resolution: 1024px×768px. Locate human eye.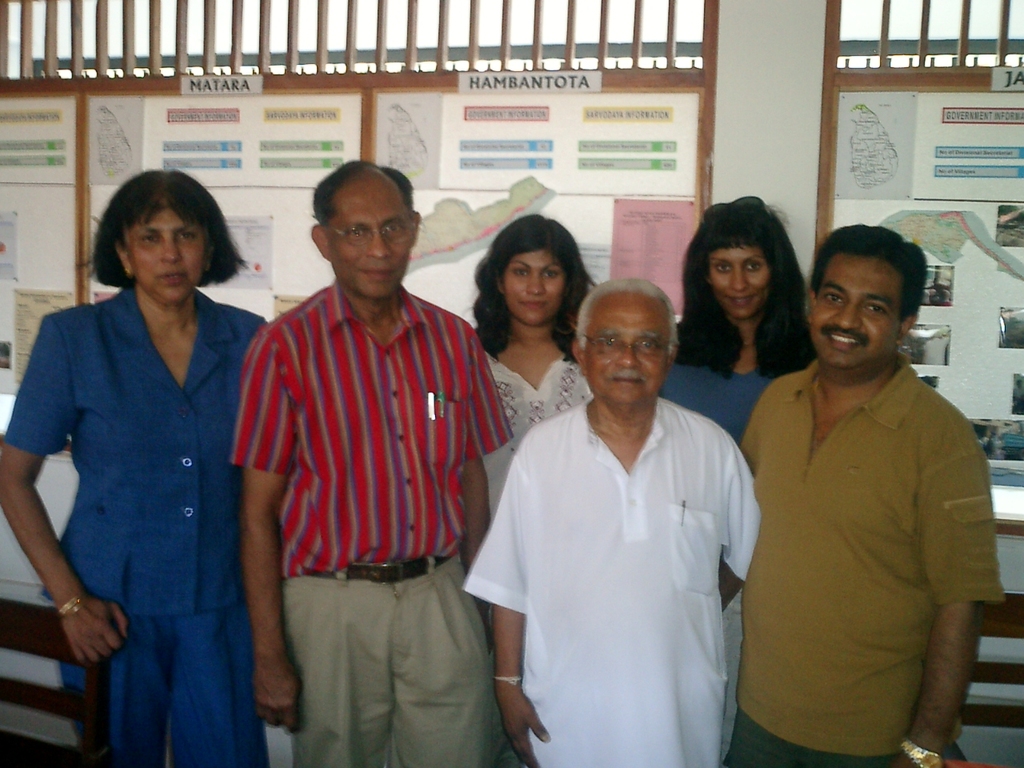
385,219,405,233.
